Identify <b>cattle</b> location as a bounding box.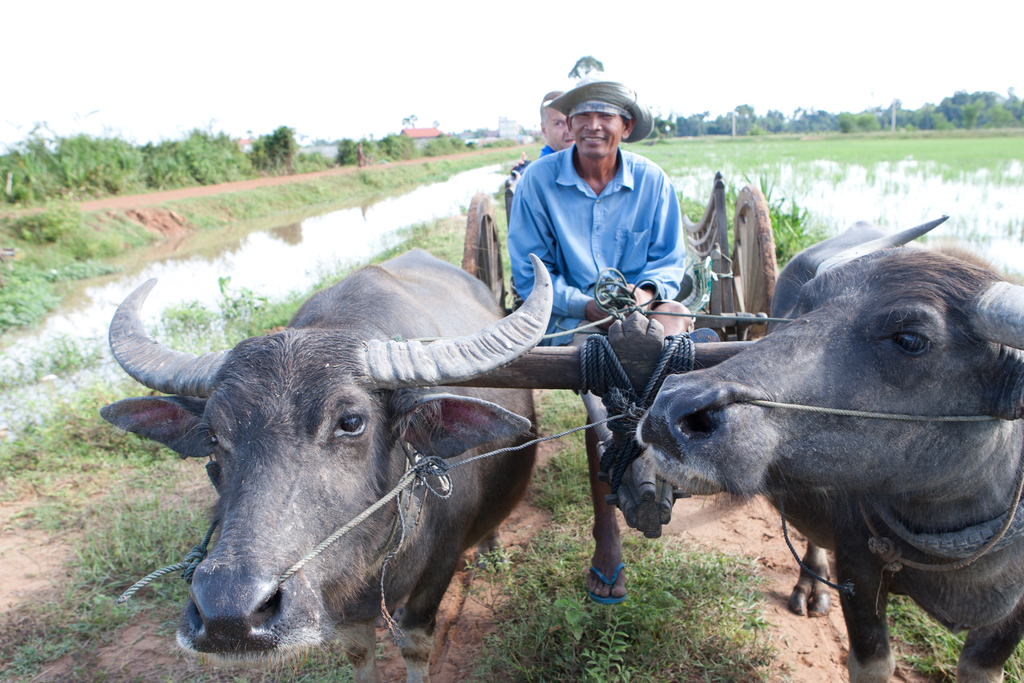
{"left": 621, "top": 215, "right": 1023, "bottom": 682}.
